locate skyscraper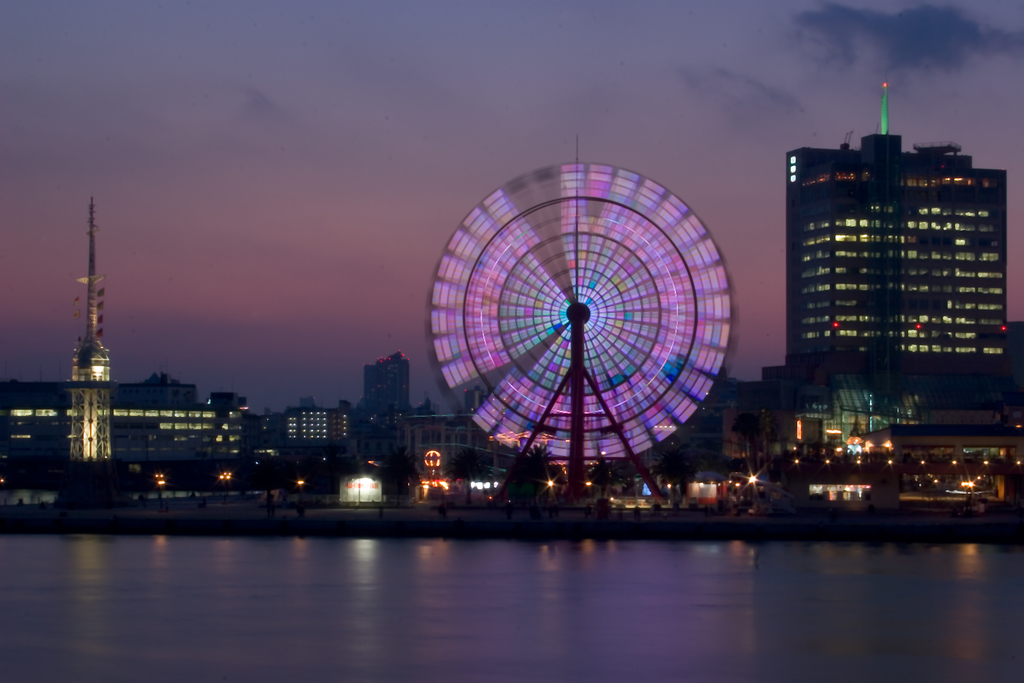
l=365, t=347, r=421, b=426
